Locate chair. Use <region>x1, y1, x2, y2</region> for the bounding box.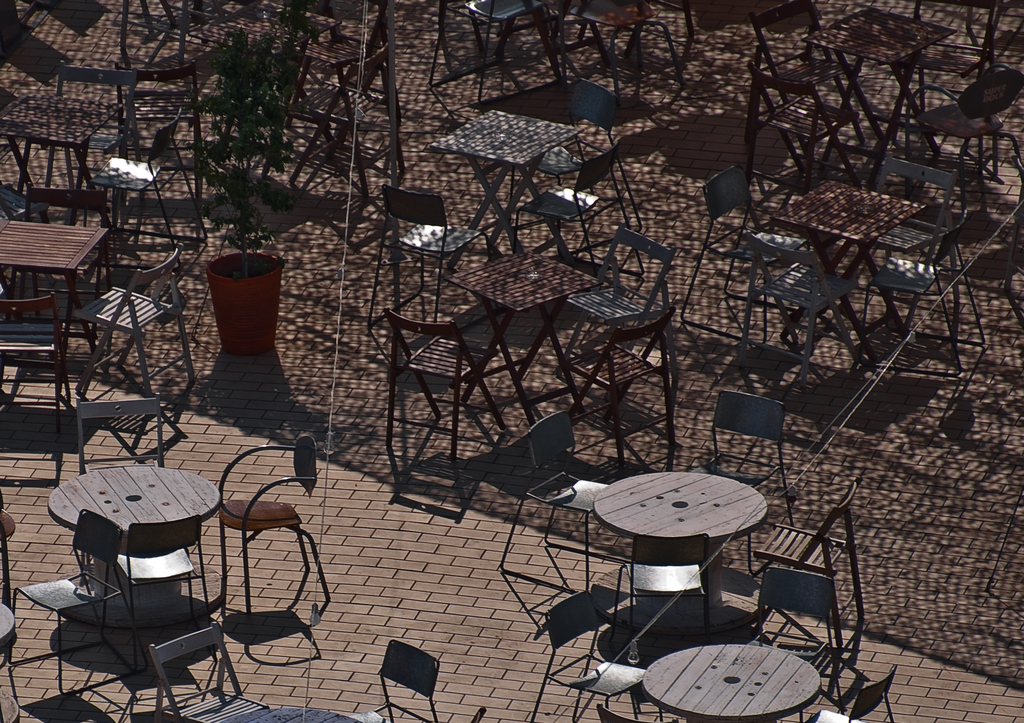
<region>380, 294, 505, 464</region>.
